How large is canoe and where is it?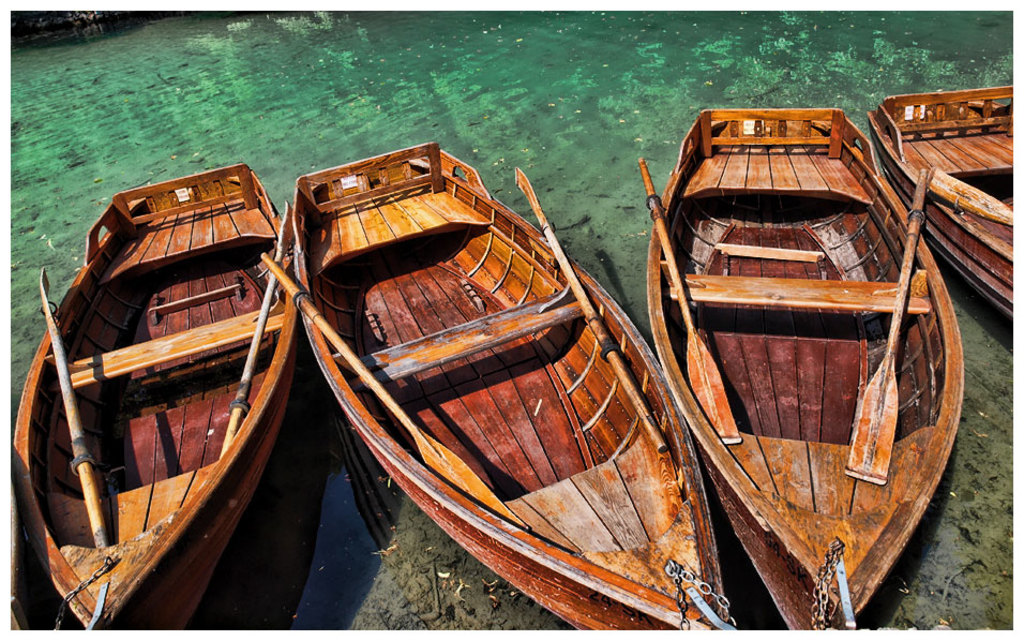
Bounding box: x1=276 y1=155 x2=693 y2=640.
